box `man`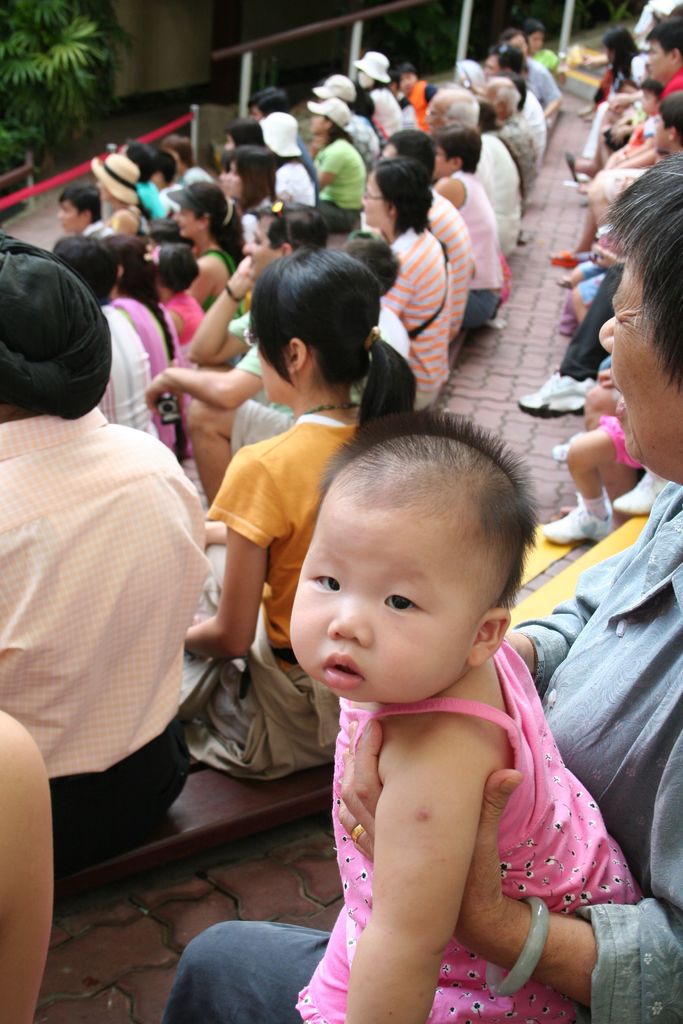
left=555, top=19, right=682, bottom=257
